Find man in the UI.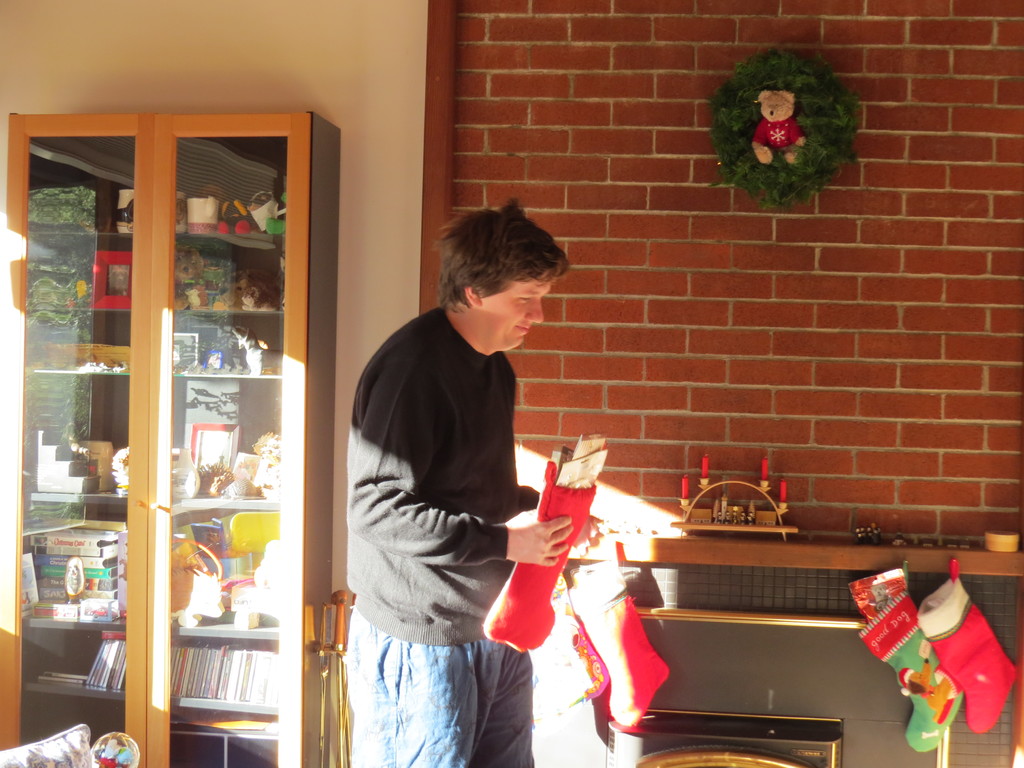
UI element at 346:193:602:767.
